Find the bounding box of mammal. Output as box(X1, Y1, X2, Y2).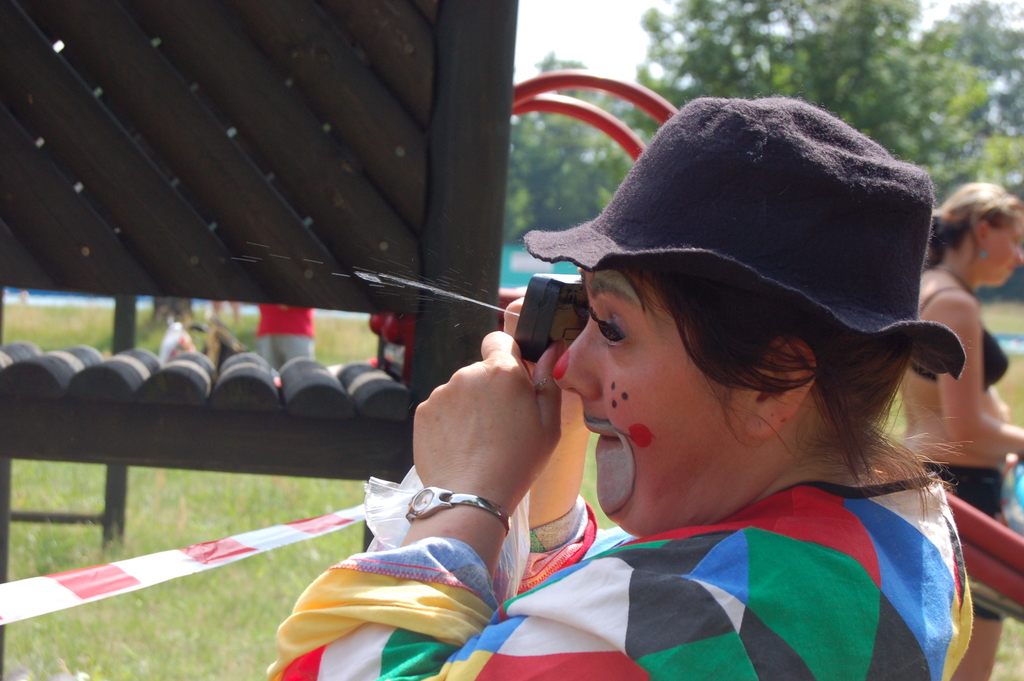
box(264, 109, 938, 671).
